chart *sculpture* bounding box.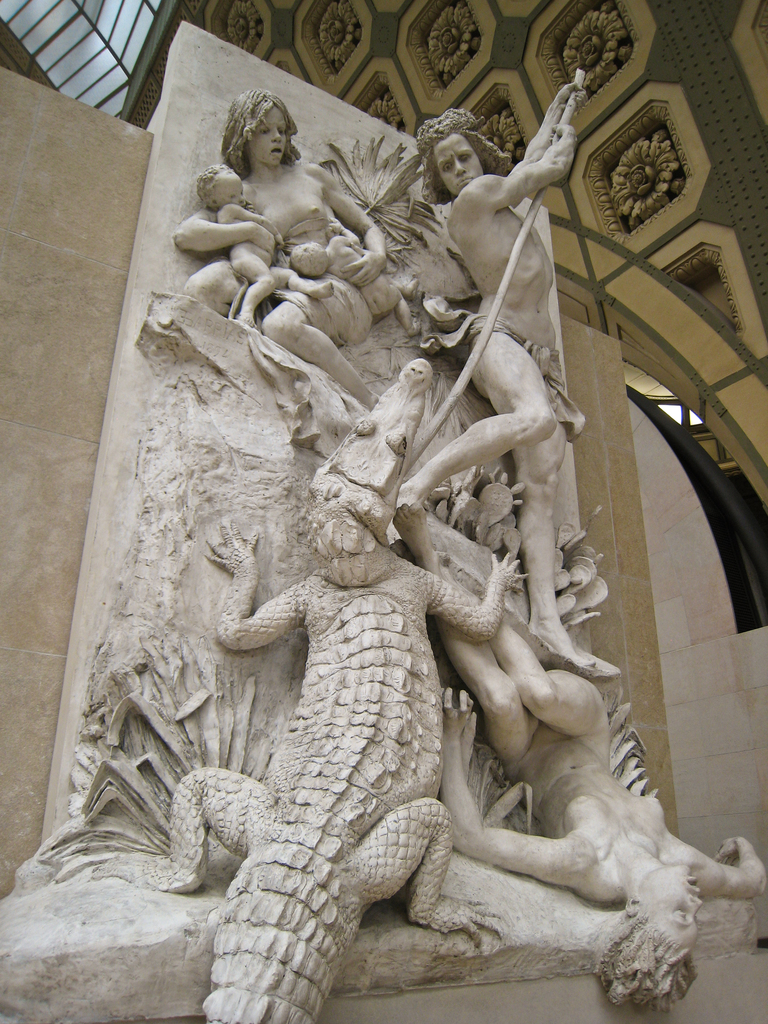
Charted: {"left": 0, "top": 53, "right": 767, "bottom": 1020}.
